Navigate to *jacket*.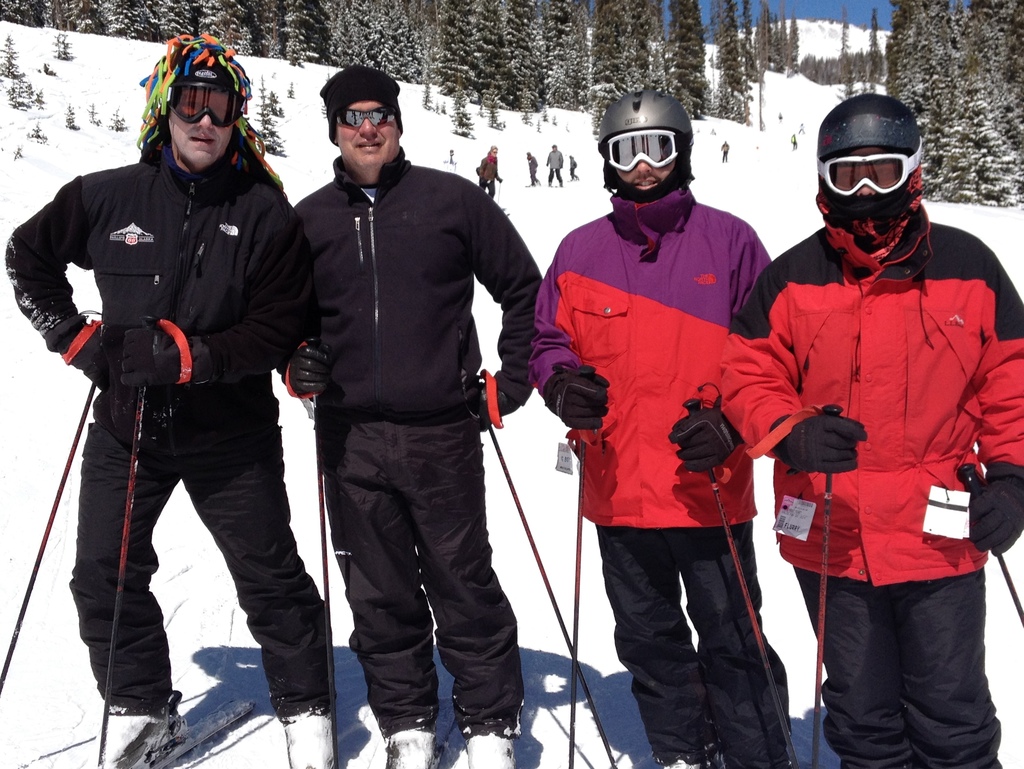
Navigation target: detection(749, 126, 1002, 617).
